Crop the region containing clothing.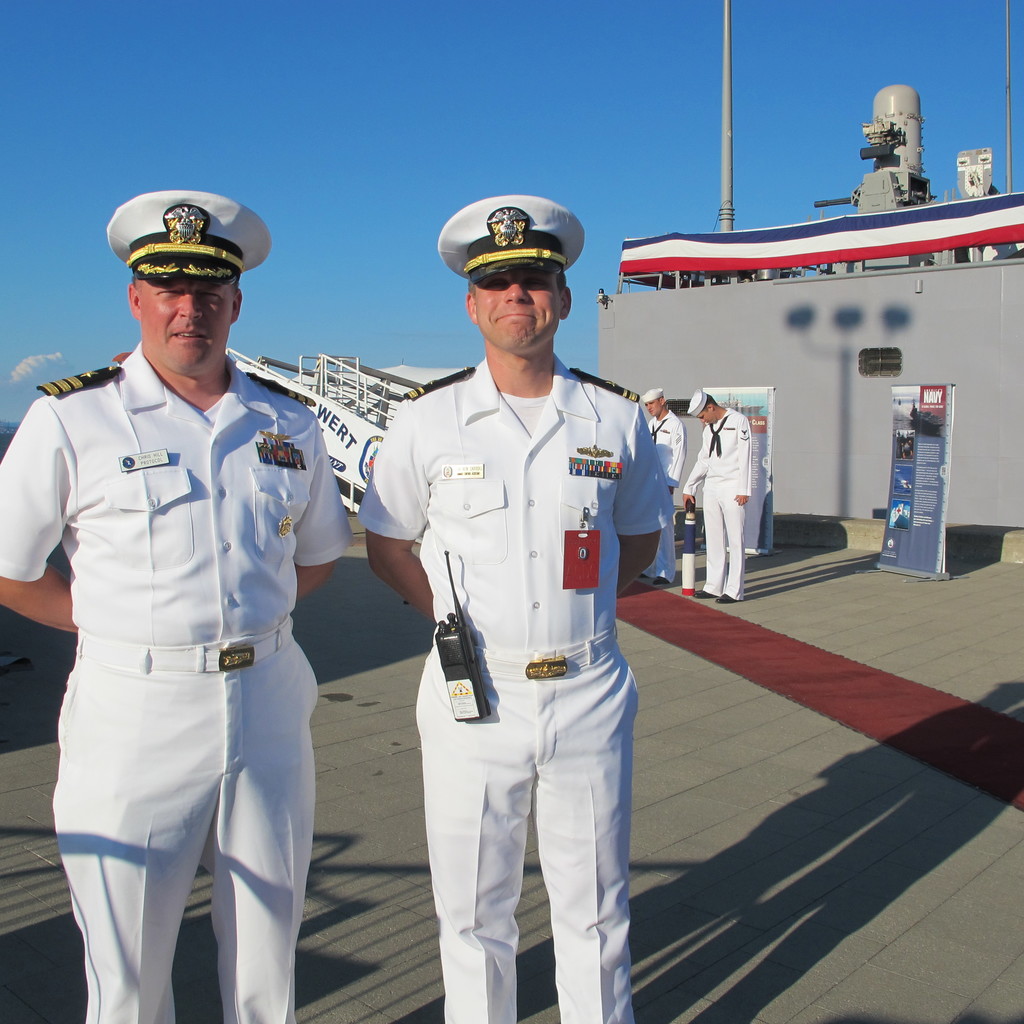
Crop region: x1=684 y1=410 x2=760 y2=588.
